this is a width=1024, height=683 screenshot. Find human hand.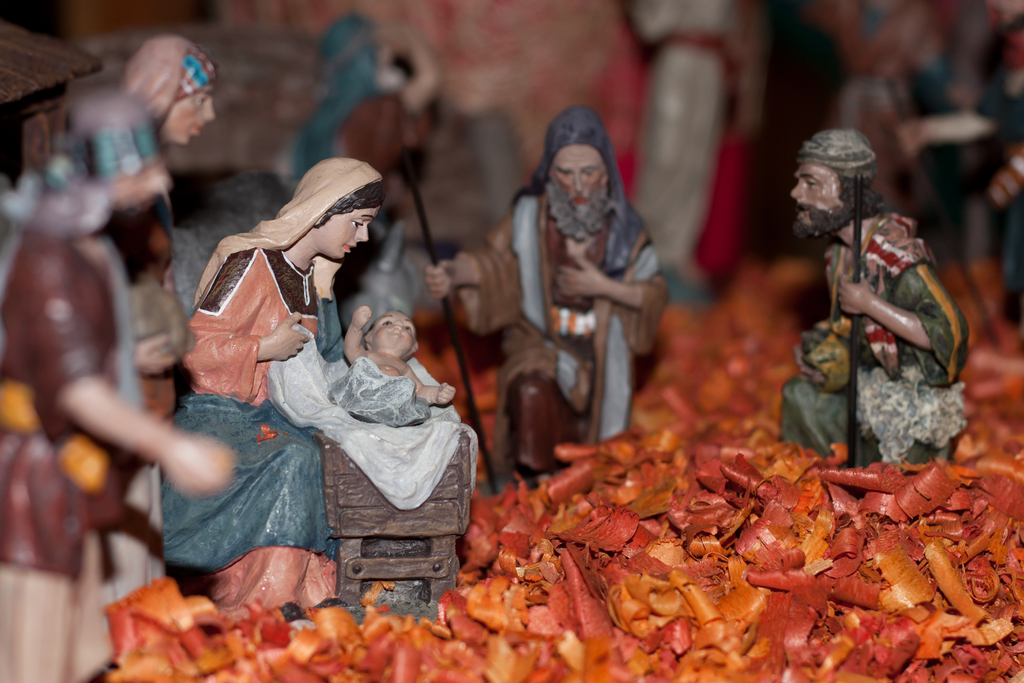
Bounding box: <box>556,251,611,302</box>.
